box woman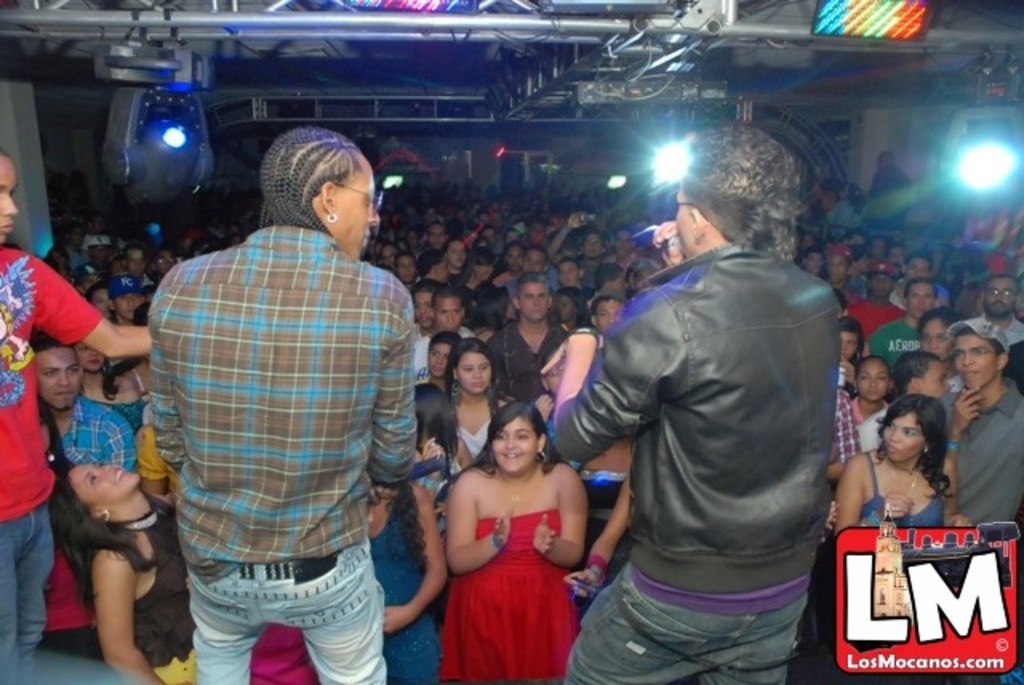
(x1=67, y1=333, x2=162, y2=451)
